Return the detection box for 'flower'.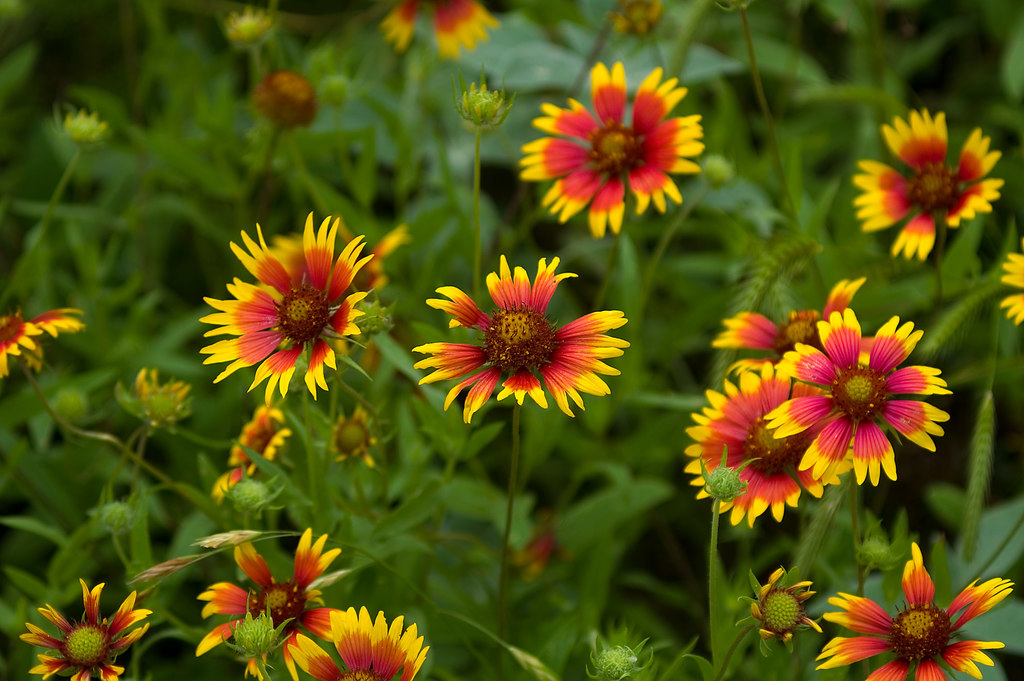
detection(195, 205, 408, 406).
